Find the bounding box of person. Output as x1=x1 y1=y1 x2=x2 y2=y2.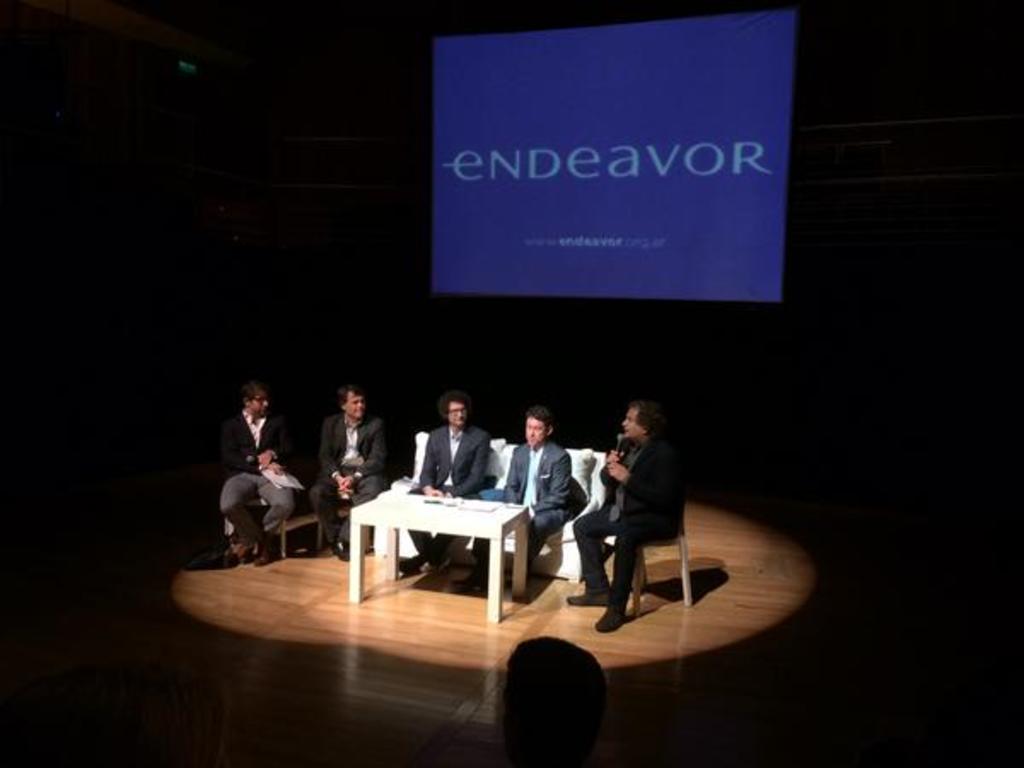
x1=410 y1=394 x2=488 y2=573.
